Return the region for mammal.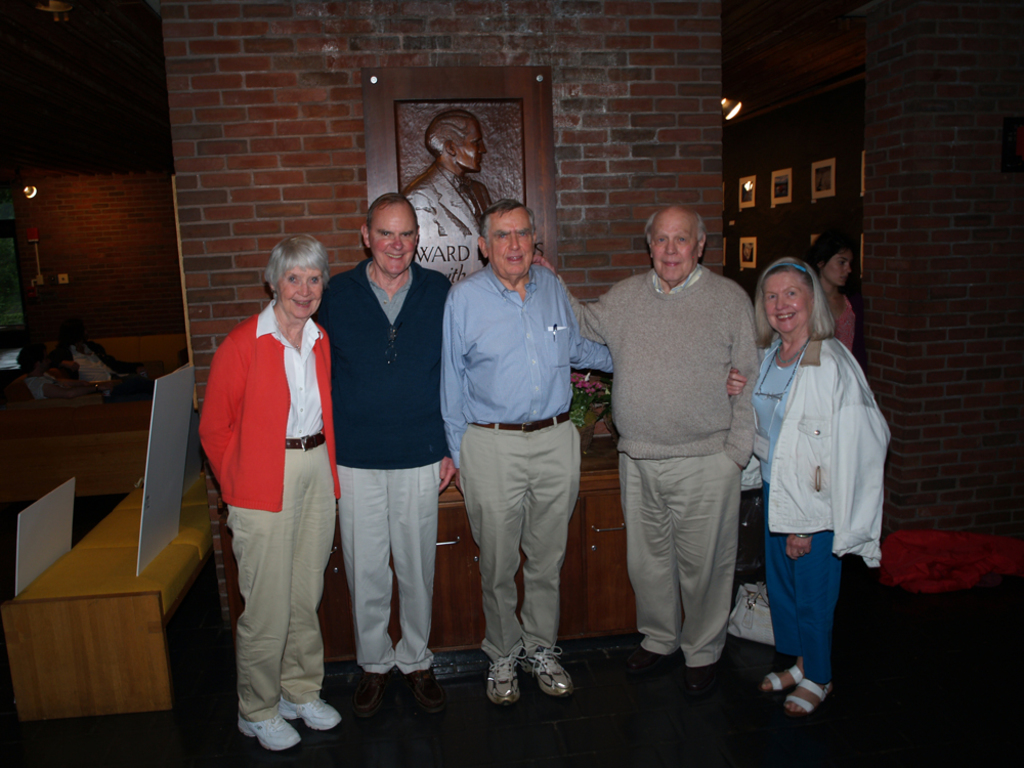
rect(537, 201, 767, 695).
